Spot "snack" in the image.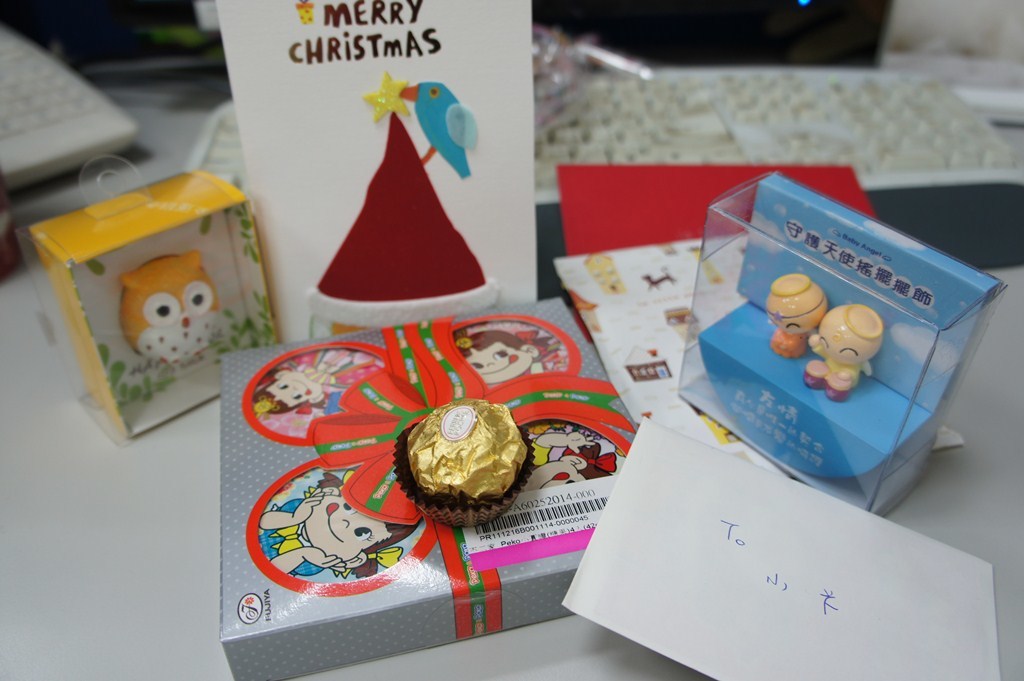
"snack" found at 390 405 524 530.
